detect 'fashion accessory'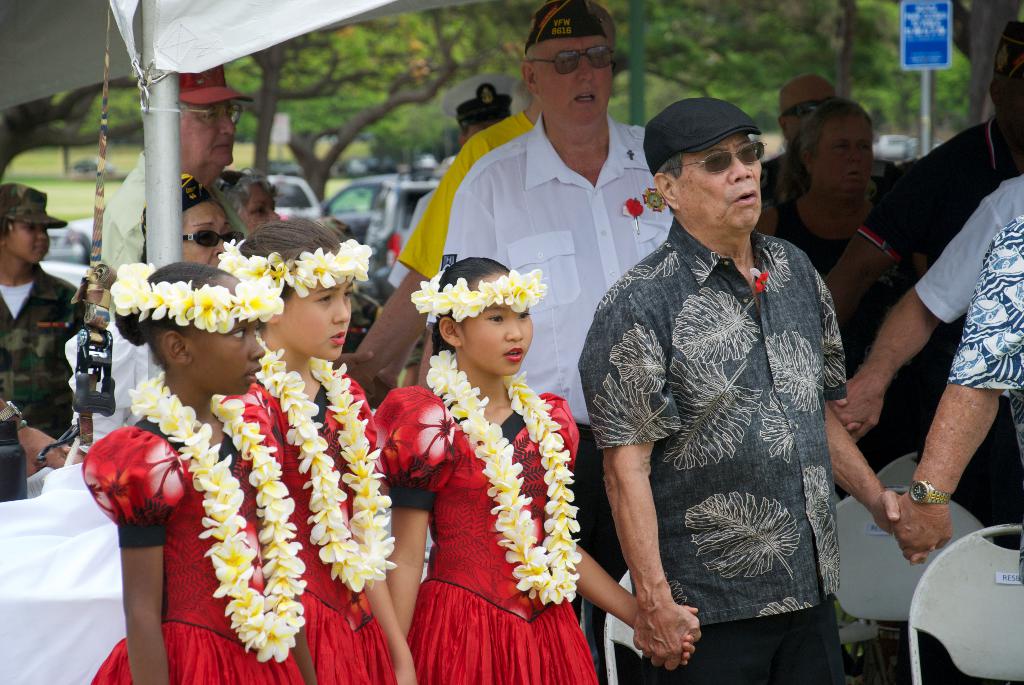
524:0:616:52
